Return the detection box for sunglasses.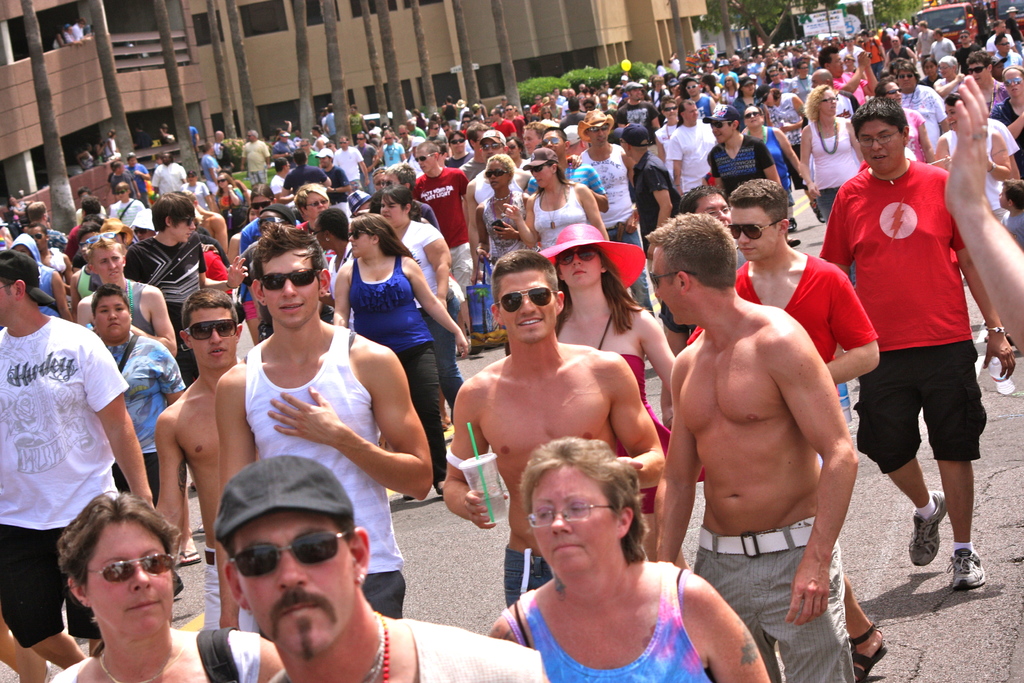
(88, 552, 175, 582).
